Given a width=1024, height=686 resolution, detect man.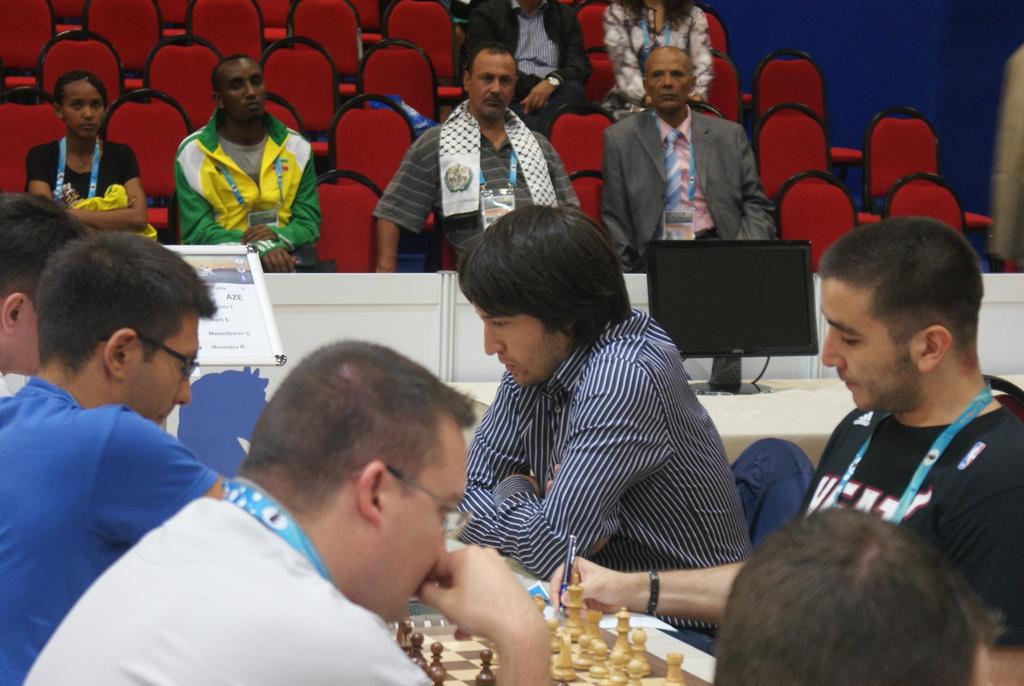
bbox=(25, 325, 528, 685).
